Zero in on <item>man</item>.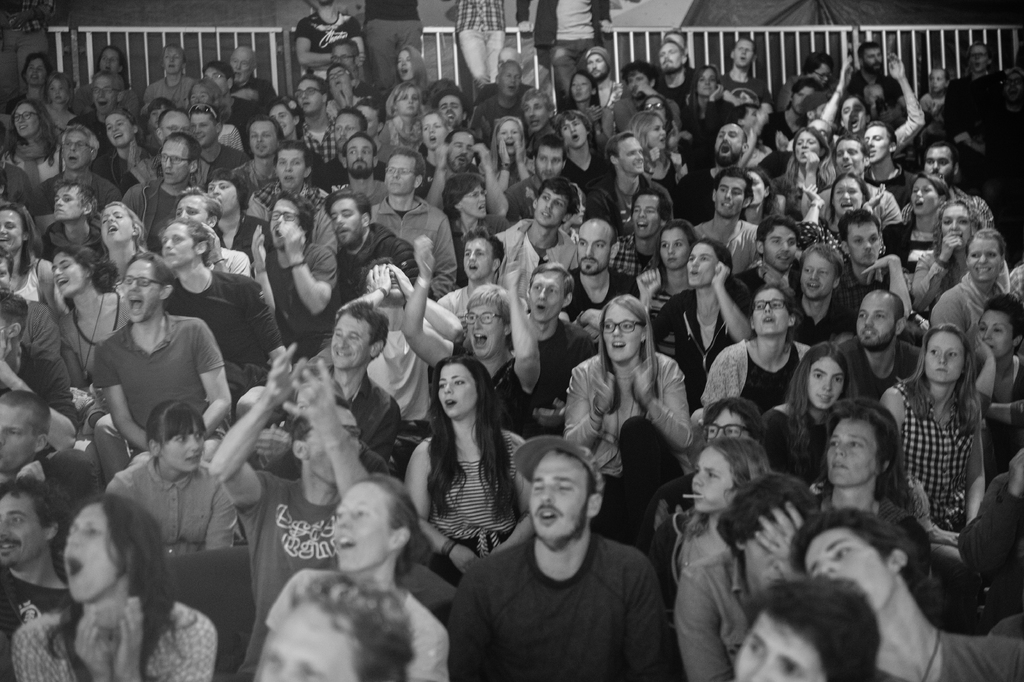
Zeroed in: [579, 44, 618, 113].
